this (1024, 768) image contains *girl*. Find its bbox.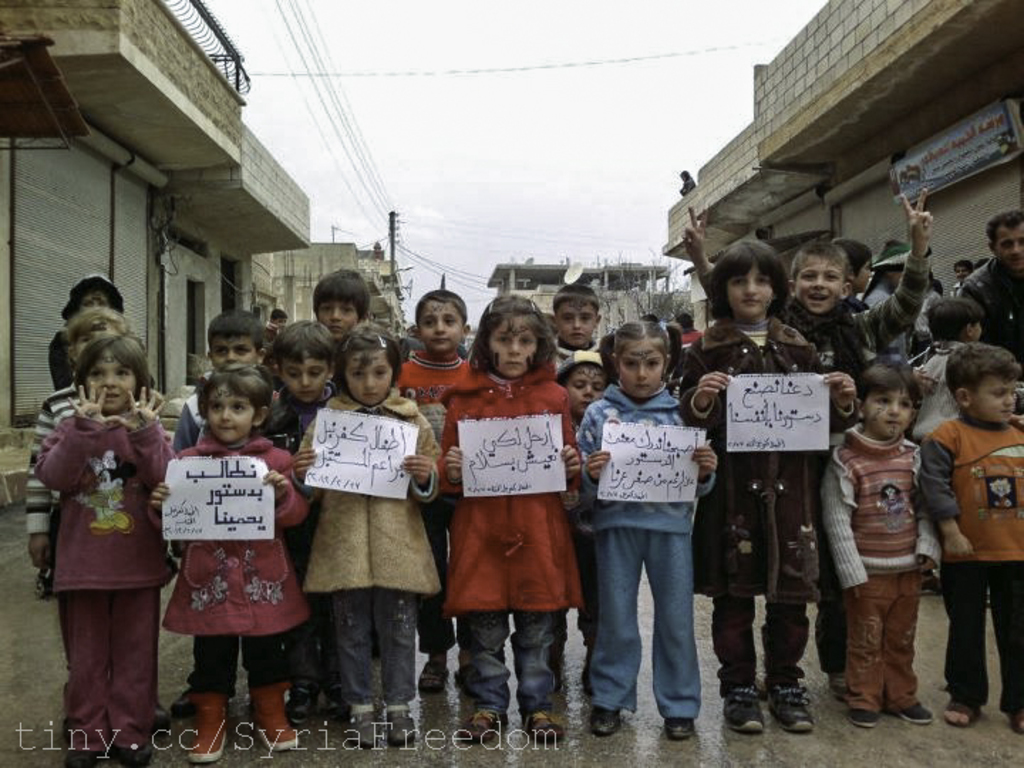
[left=34, top=334, right=176, bottom=767].
